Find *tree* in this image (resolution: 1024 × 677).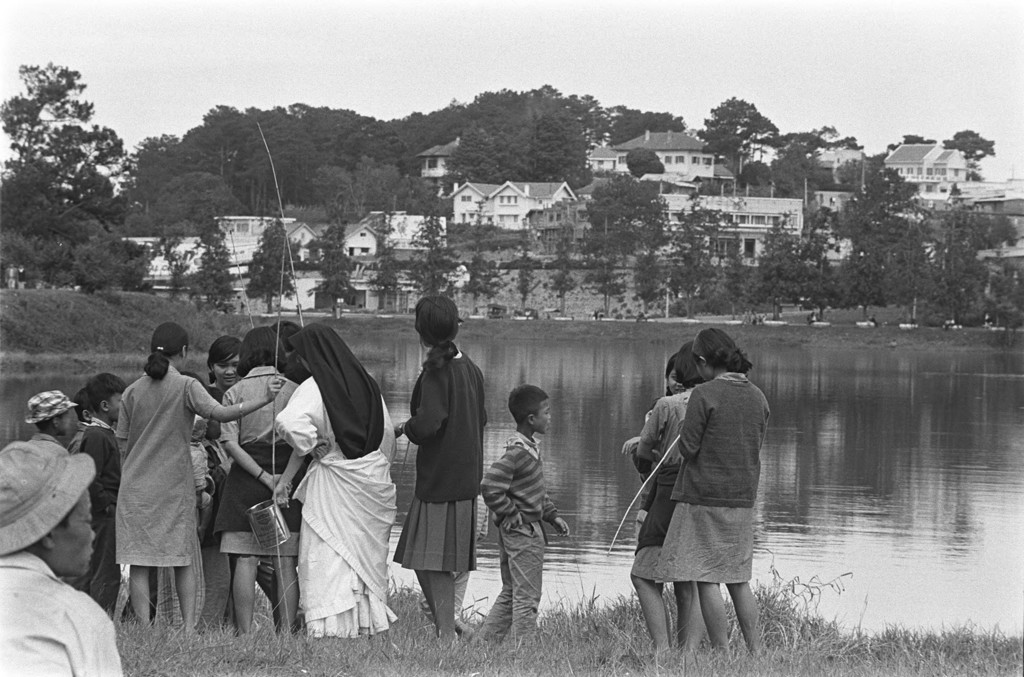
bbox(13, 41, 121, 290).
